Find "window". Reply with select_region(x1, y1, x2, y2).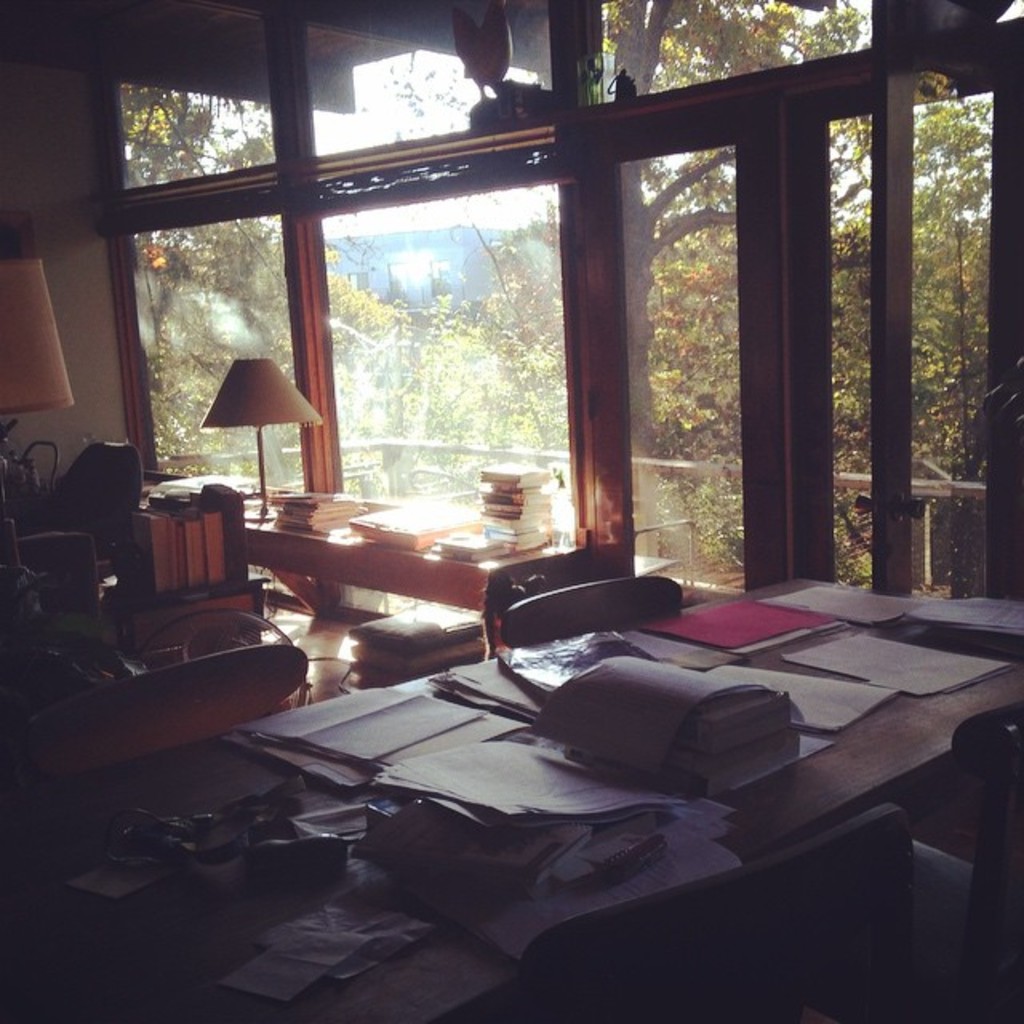
select_region(590, 0, 1022, 595).
